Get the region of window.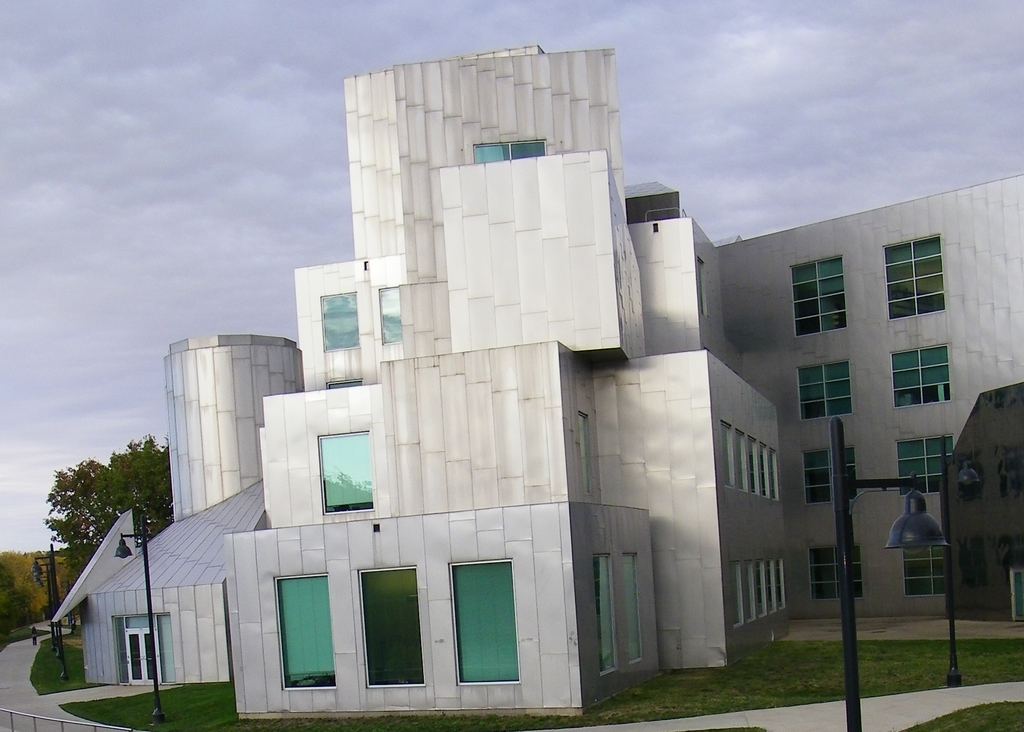
region(882, 232, 950, 322).
